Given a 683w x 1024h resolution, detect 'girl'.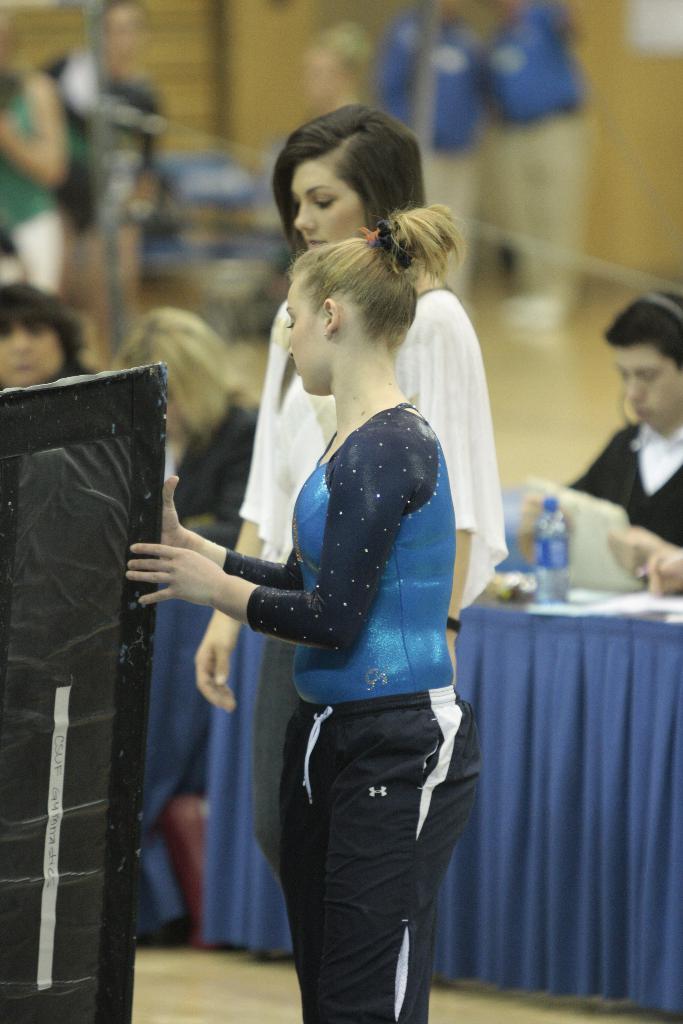
x1=131 y1=201 x2=482 y2=1023.
